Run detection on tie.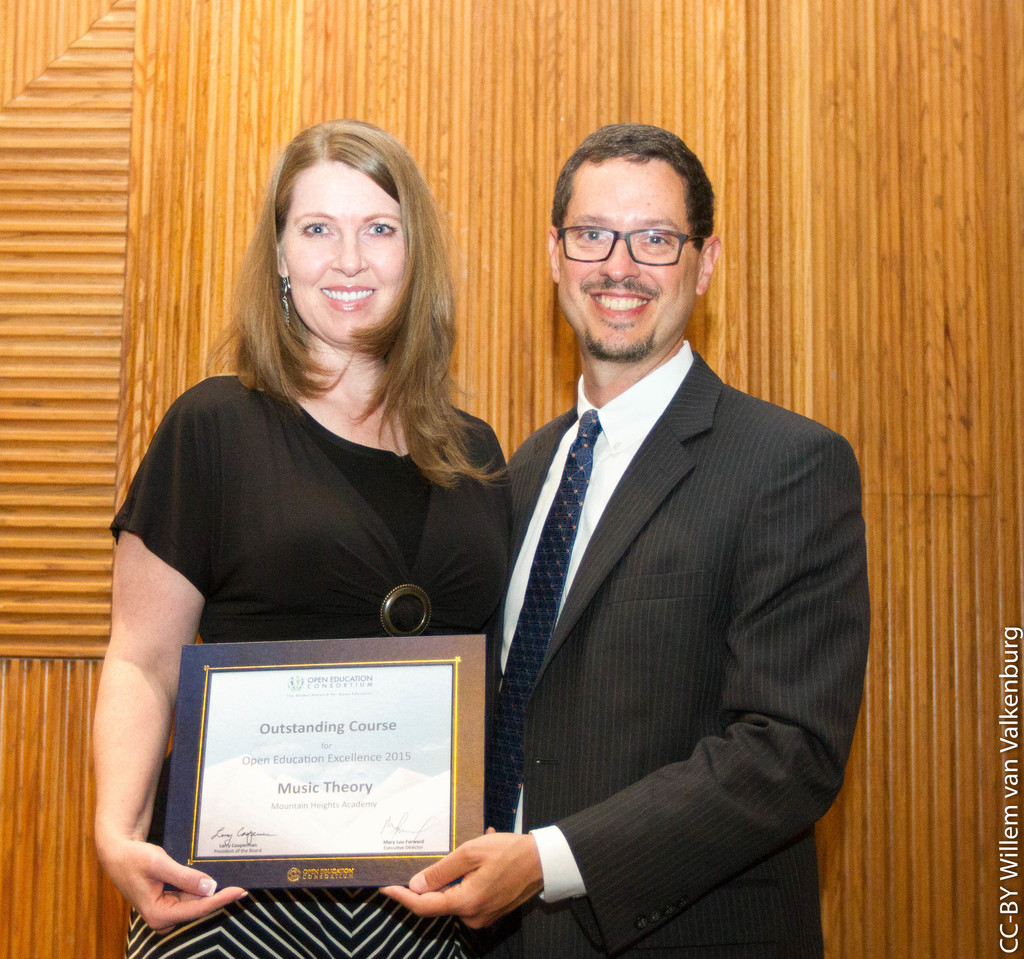
Result: (485,402,600,832).
